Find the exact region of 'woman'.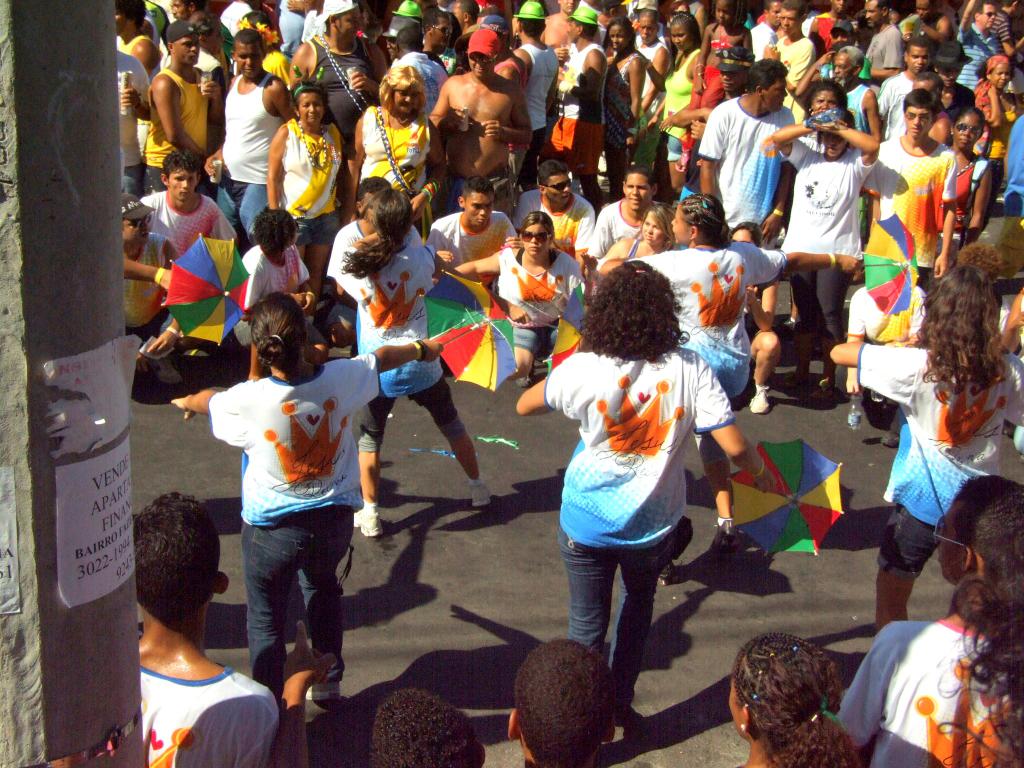
Exact region: crop(595, 201, 680, 273).
